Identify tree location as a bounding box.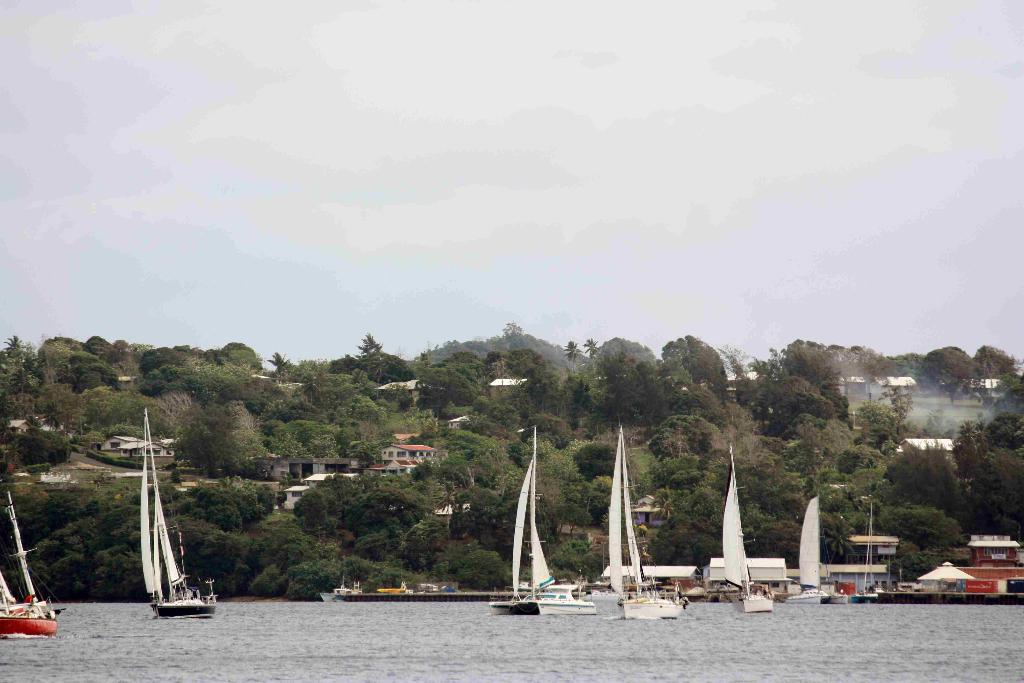
[x1=566, y1=365, x2=623, y2=438].
